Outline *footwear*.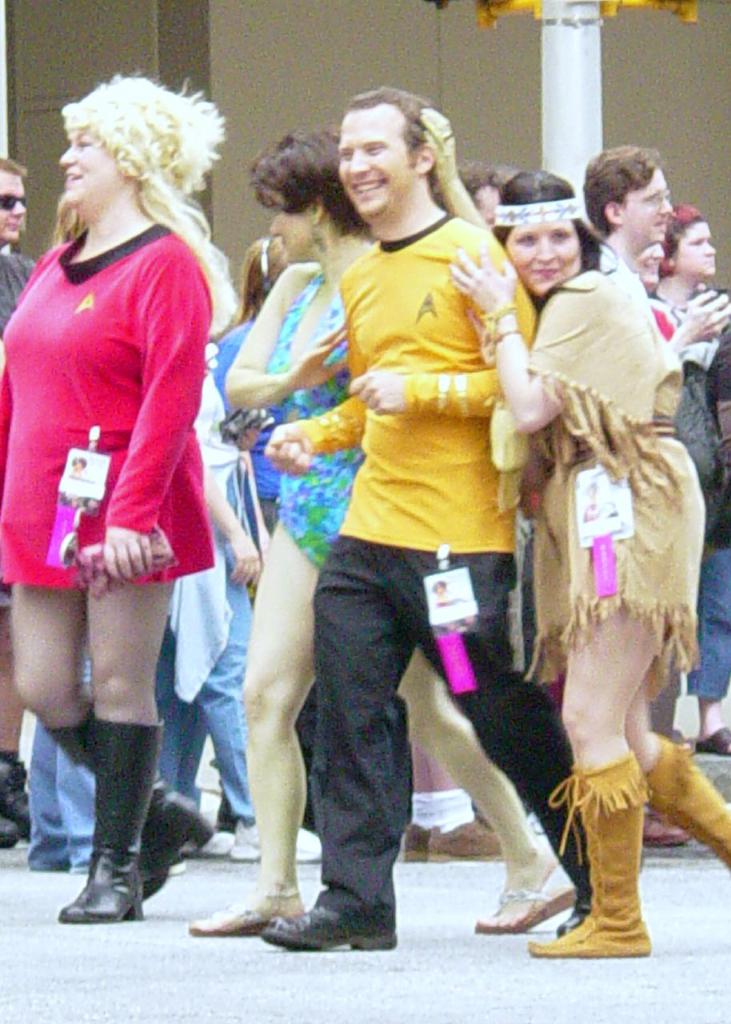
Outline: <box>432,814,505,860</box>.
